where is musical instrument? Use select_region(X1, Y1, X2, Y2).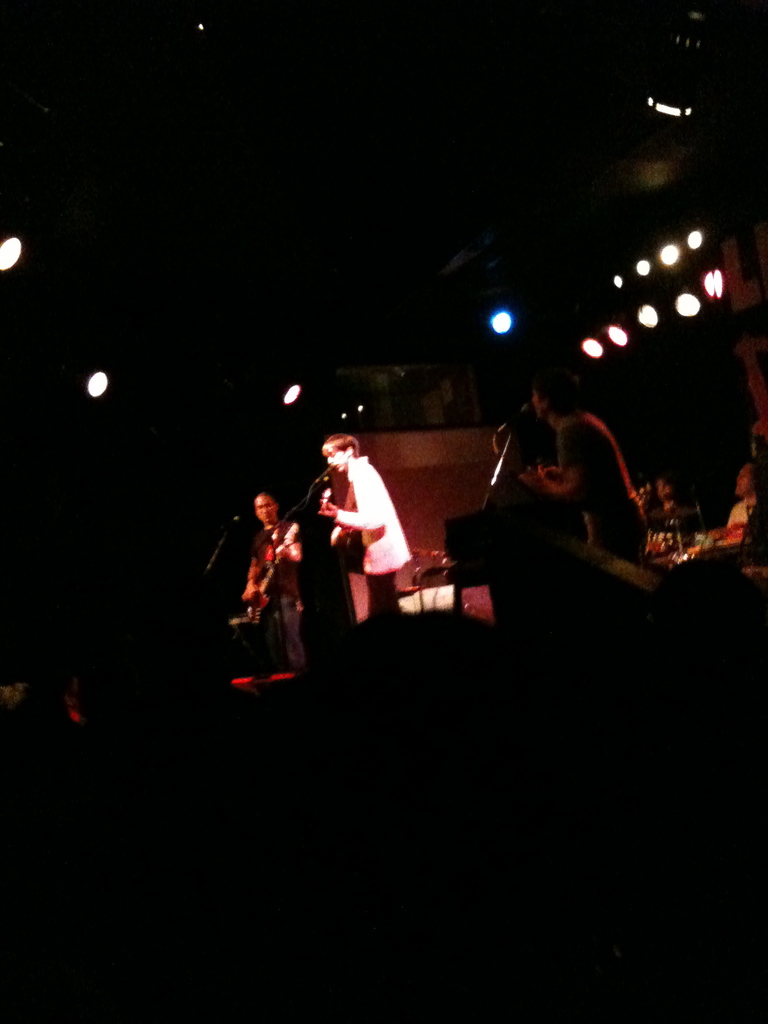
select_region(301, 475, 331, 520).
